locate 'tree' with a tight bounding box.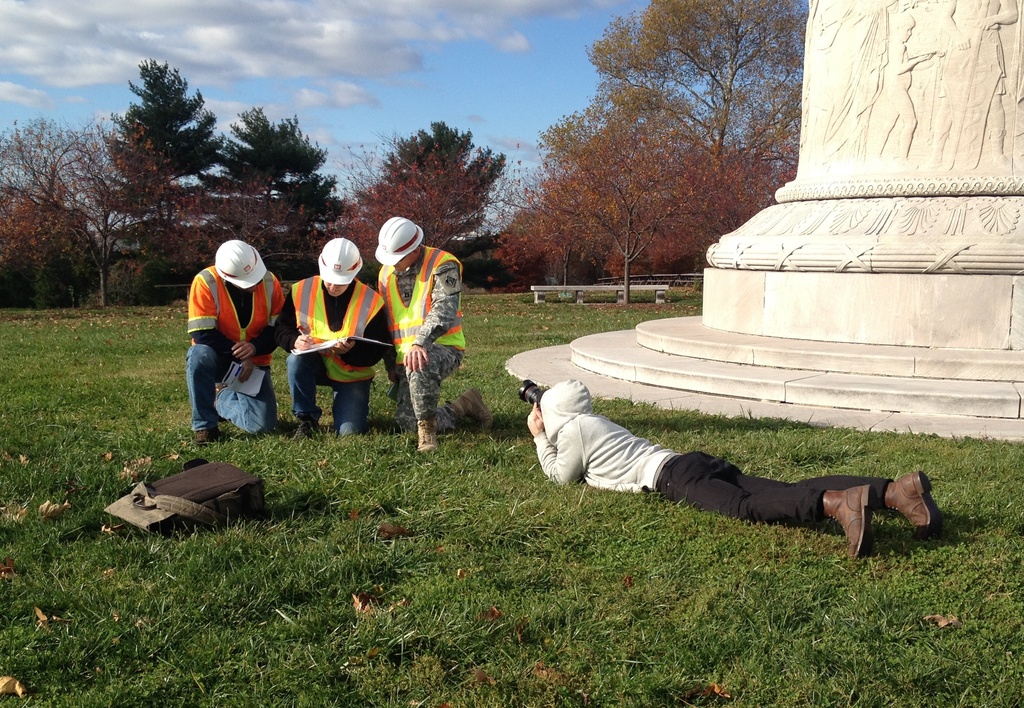
(left=221, top=102, right=330, bottom=216).
